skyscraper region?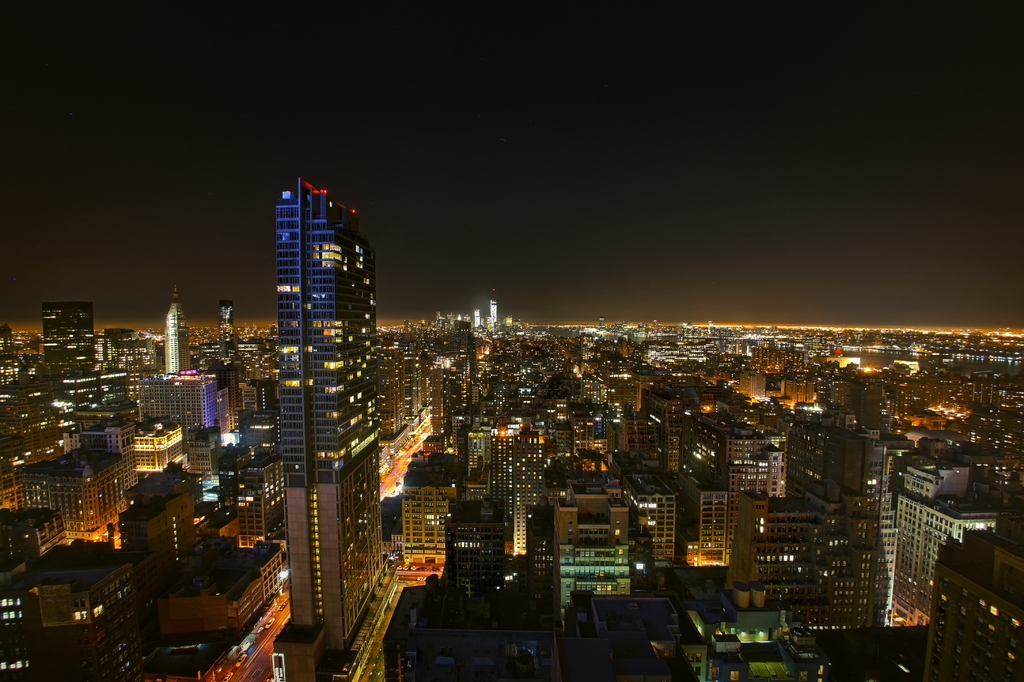
crop(112, 458, 205, 572)
